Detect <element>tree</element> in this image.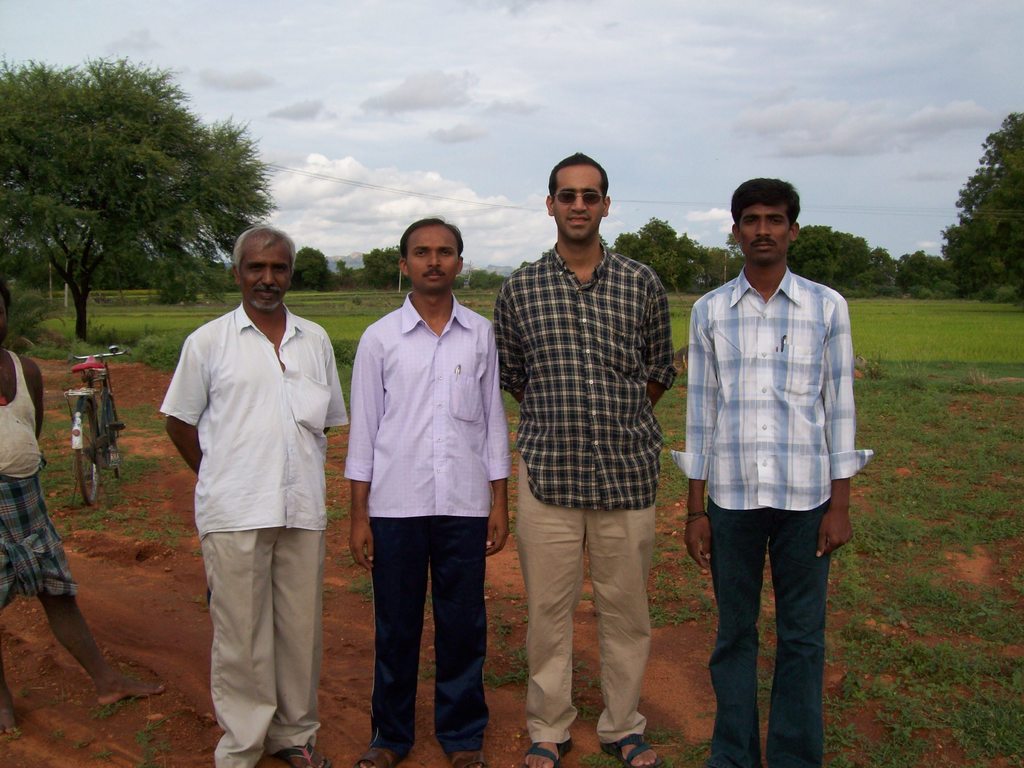
Detection: 784 222 913 299.
